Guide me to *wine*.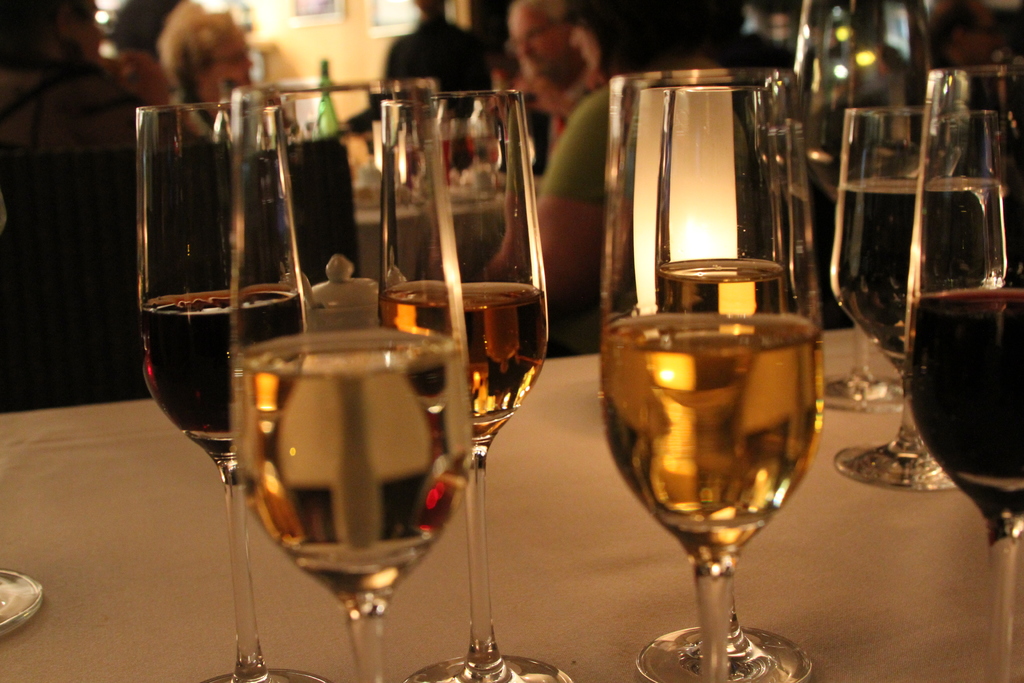
Guidance: <bbox>594, 309, 831, 547</bbox>.
